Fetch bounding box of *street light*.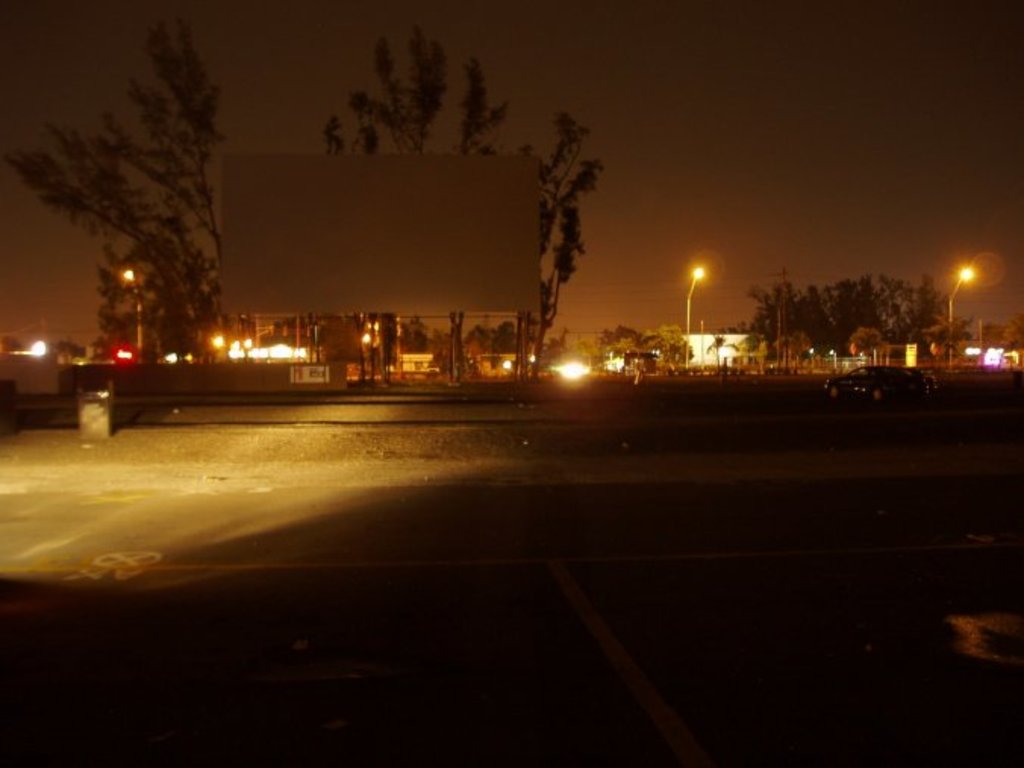
Bbox: (118, 271, 144, 339).
